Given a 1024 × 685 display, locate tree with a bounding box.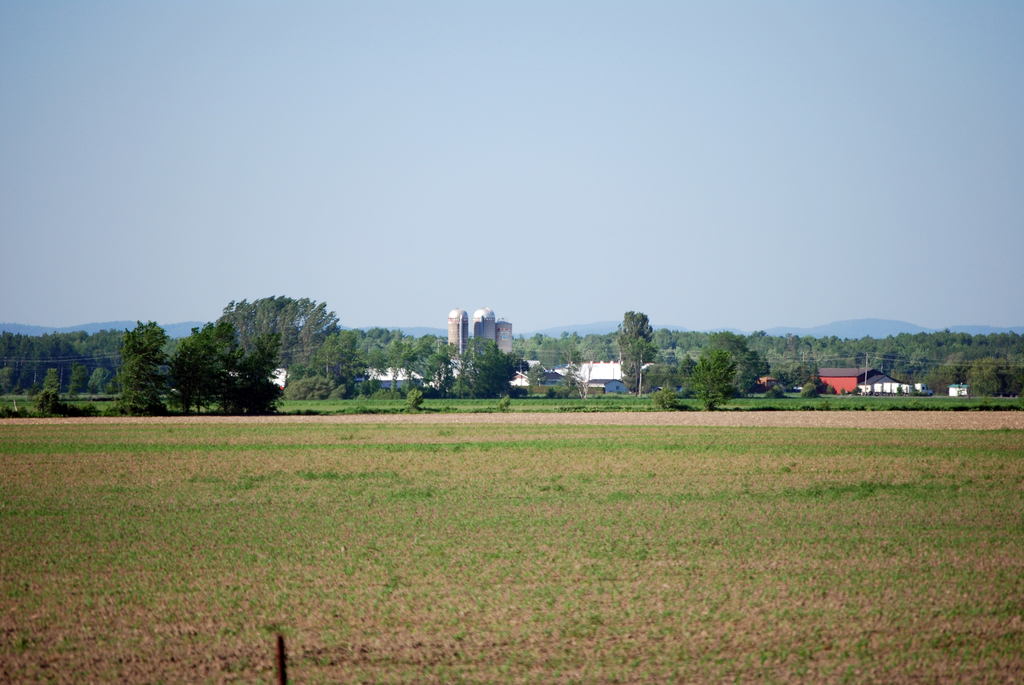
Located: (x1=682, y1=350, x2=732, y2=411).
